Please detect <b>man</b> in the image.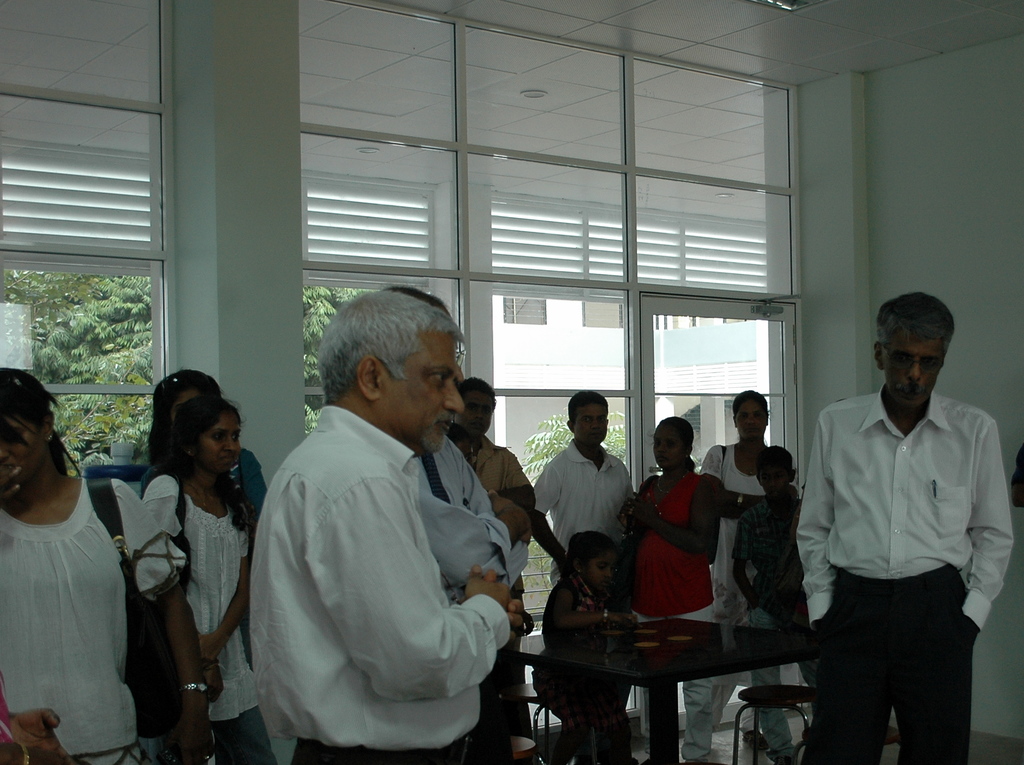
left=449, top=373, right=534, bottom=545.
